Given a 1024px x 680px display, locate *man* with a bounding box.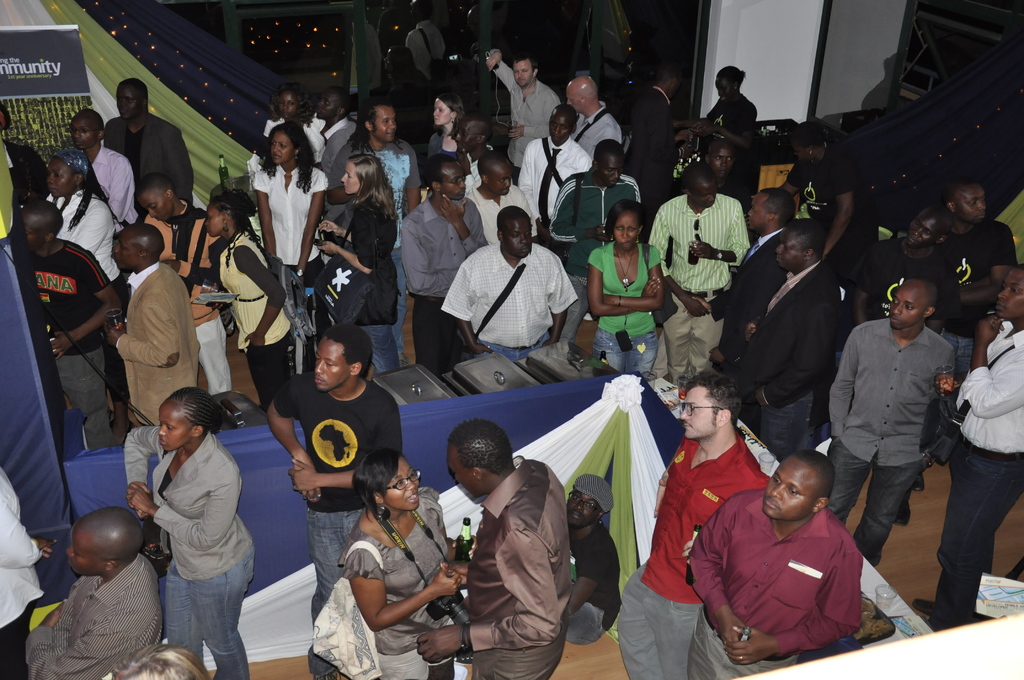
Located: [x1=443, y1=204, x2=579, y2=361].
